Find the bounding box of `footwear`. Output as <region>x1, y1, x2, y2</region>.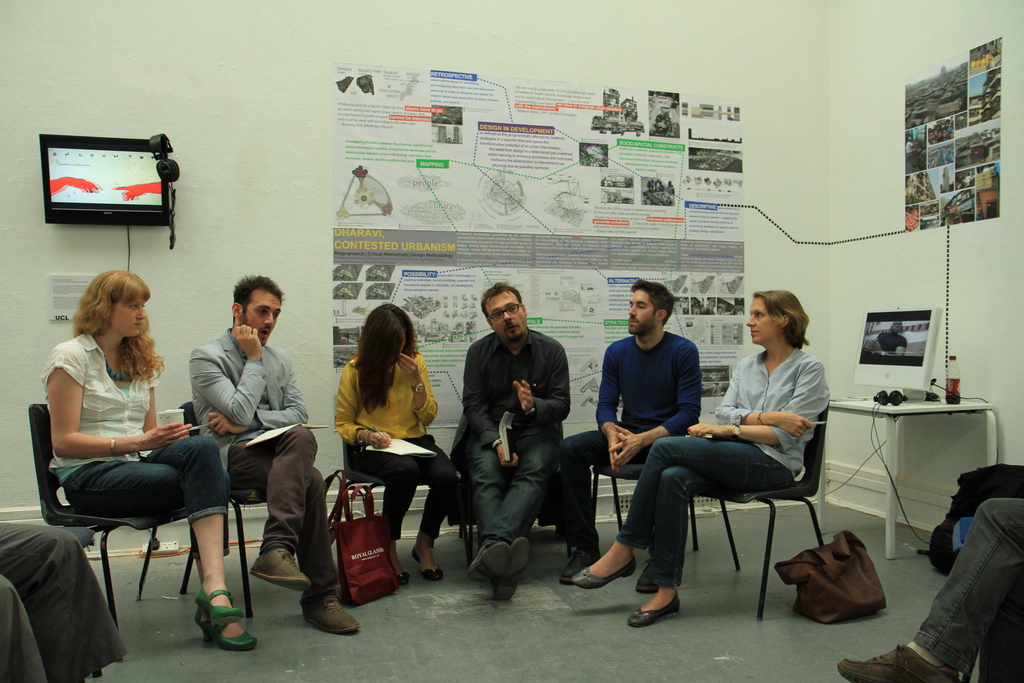
<region>413, 544, 444, 580</region>.
